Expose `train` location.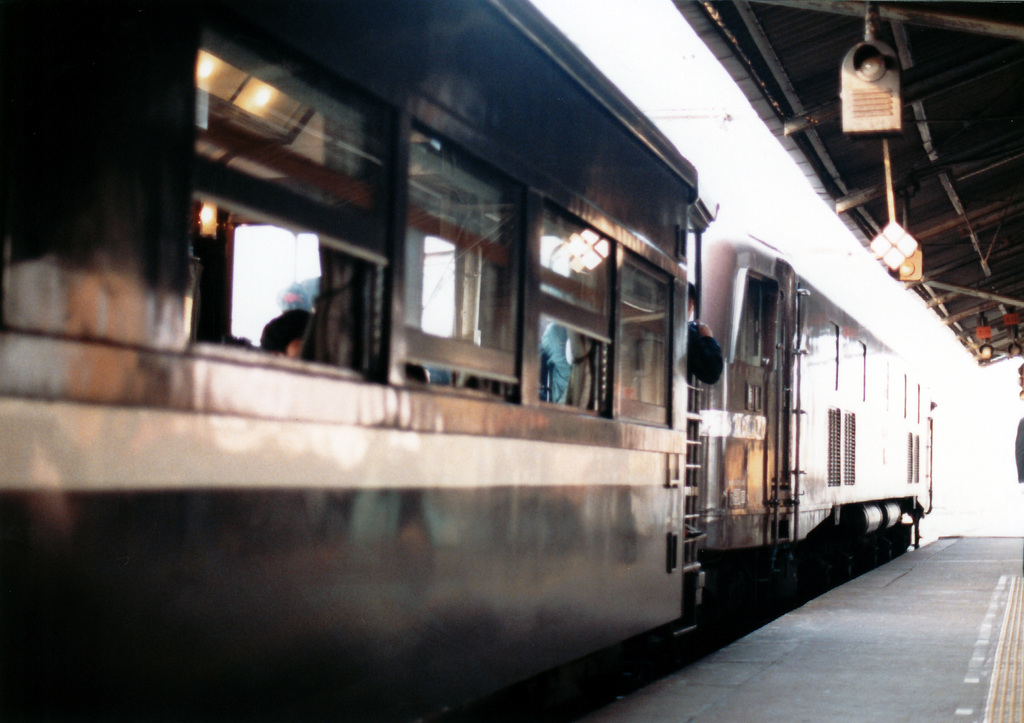
Exposed at bbox=[0, 0, 932, 722].
